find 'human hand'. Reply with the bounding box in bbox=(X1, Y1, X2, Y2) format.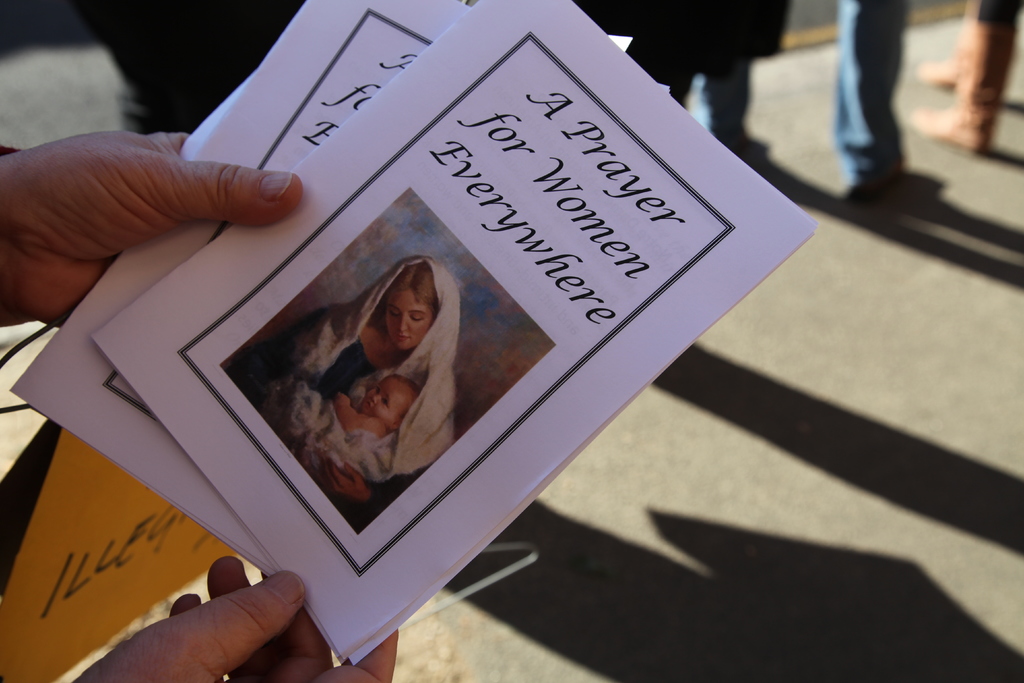
bbox=(10, 117, 295, 300).
